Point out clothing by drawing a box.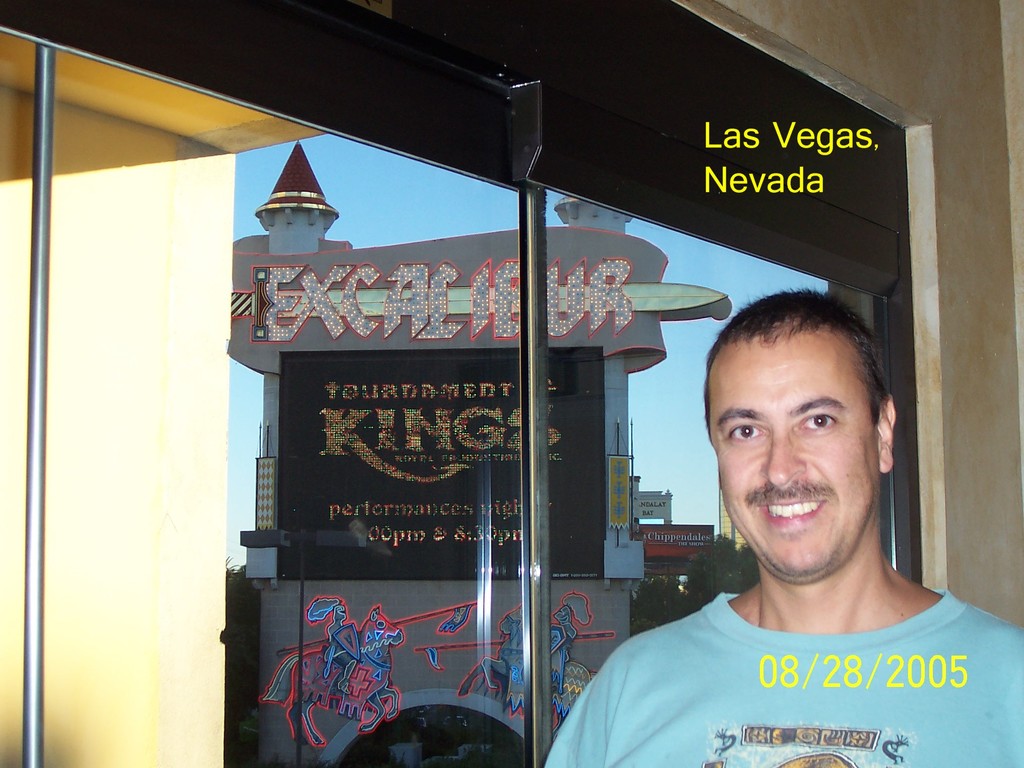
region(541, 587, 1023, 767).
